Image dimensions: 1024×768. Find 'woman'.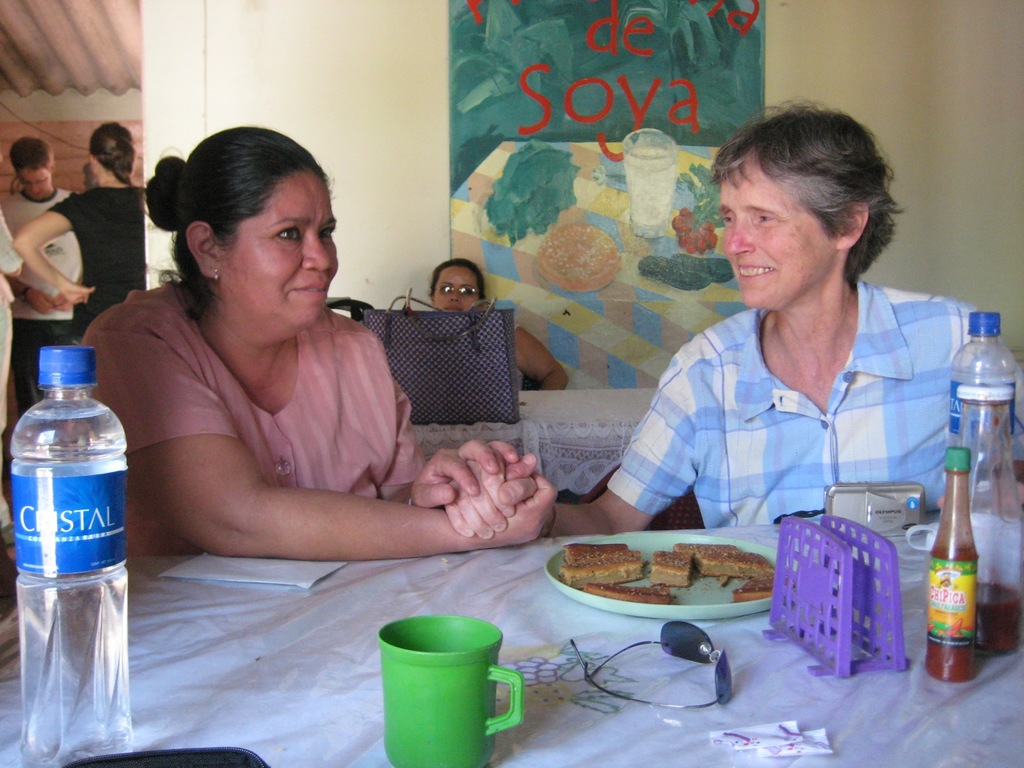
x1=0, y1=135, x2=91, y2=406.
